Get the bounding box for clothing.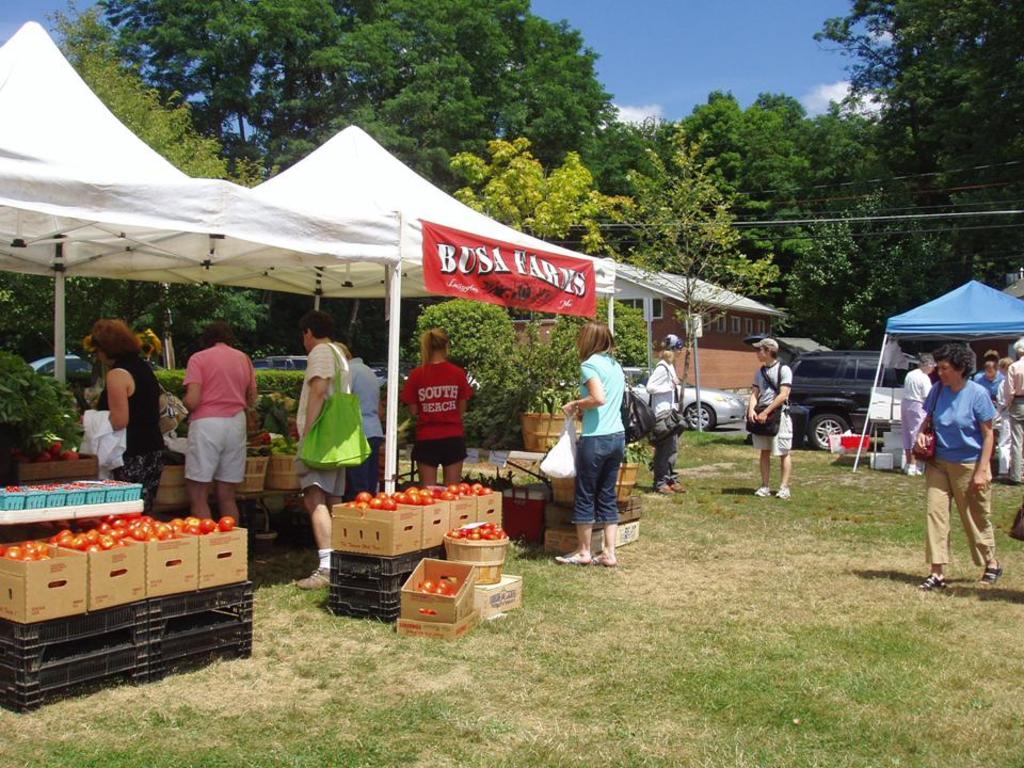
bbox=[342, 354, 386, 506].
